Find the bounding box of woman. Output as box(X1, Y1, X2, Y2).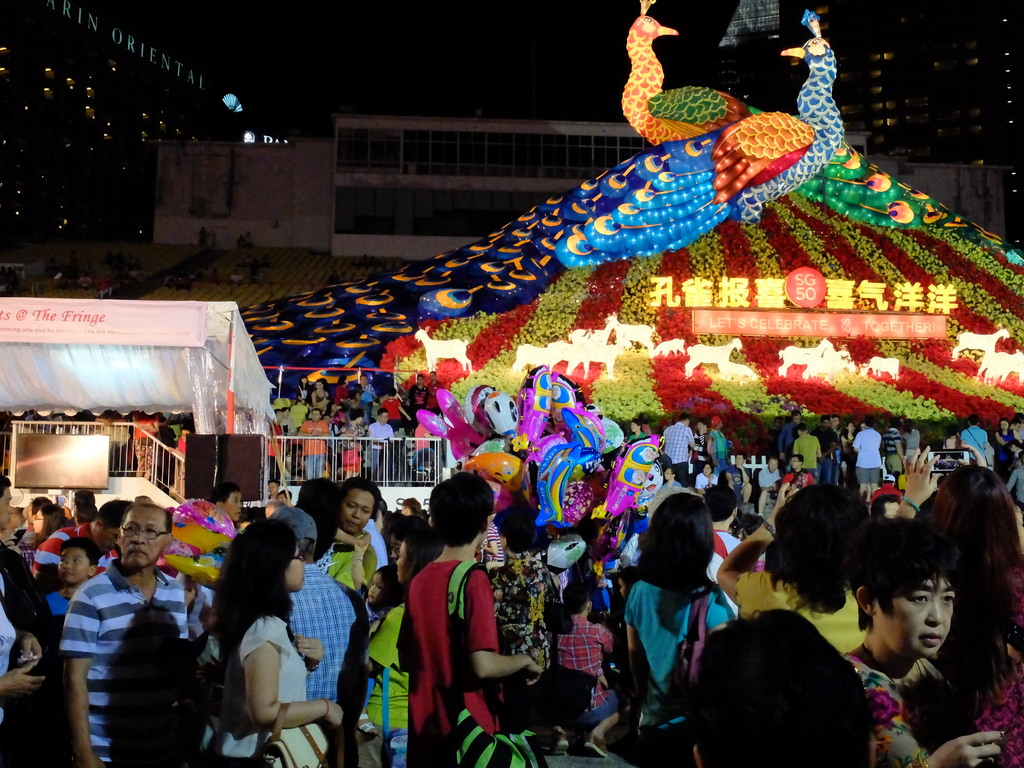
box(333, 376, 356, 415).
